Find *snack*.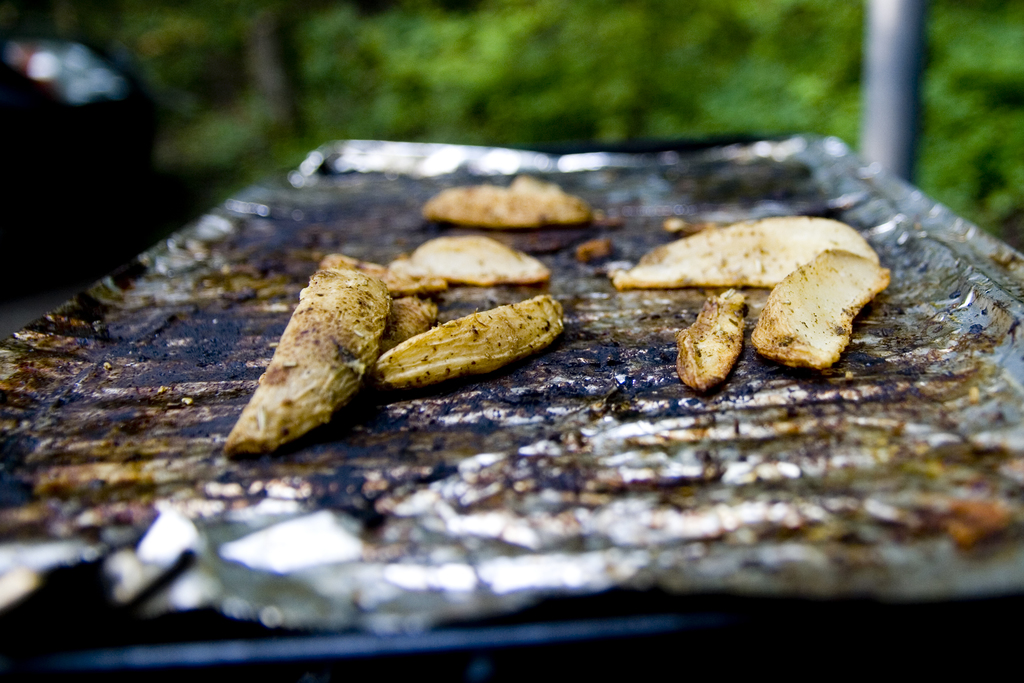
BBox(675, 288, 748, 393).
